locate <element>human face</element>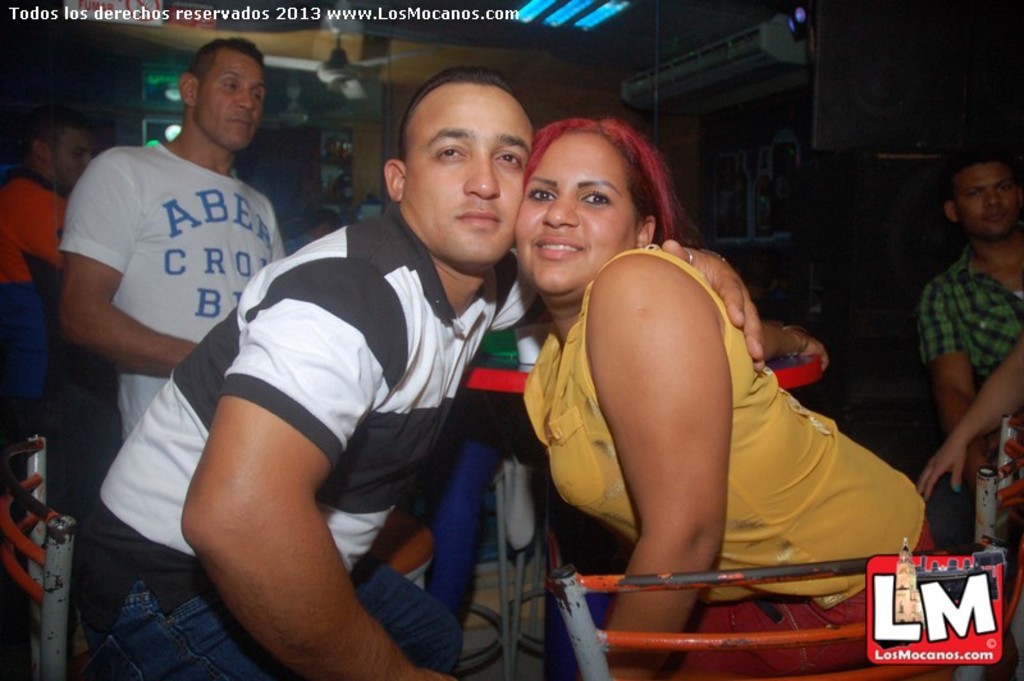
<region>196, 50, 265, 148</region>
